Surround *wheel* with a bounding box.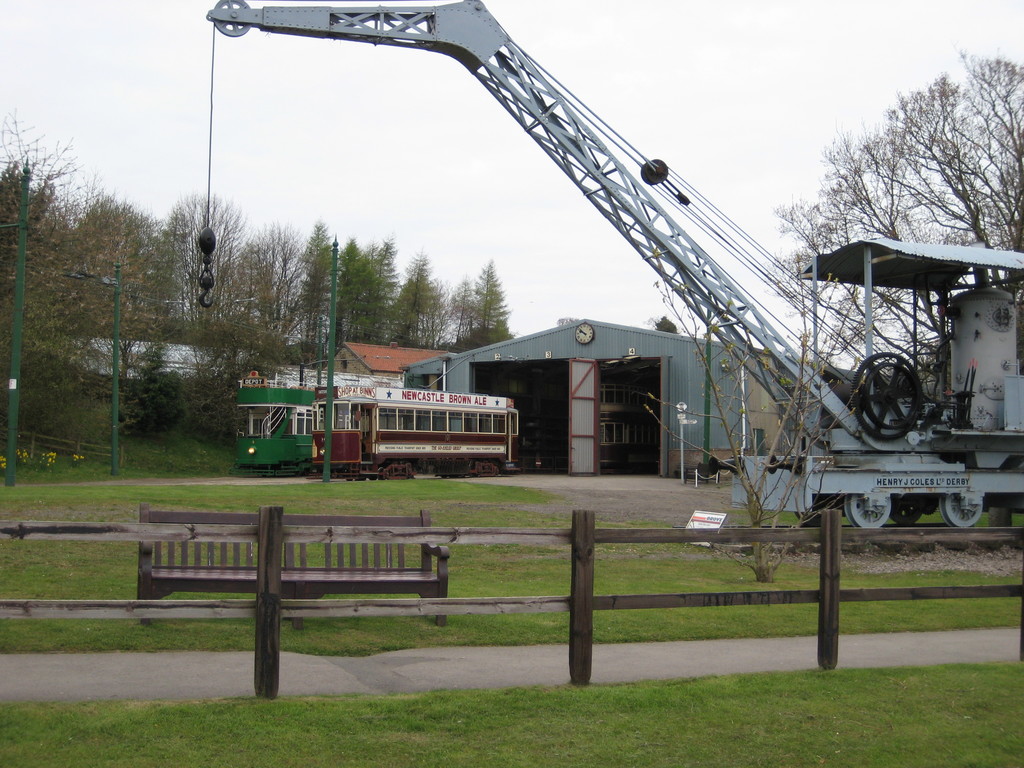
select_region(890, 491, 924, 526).
